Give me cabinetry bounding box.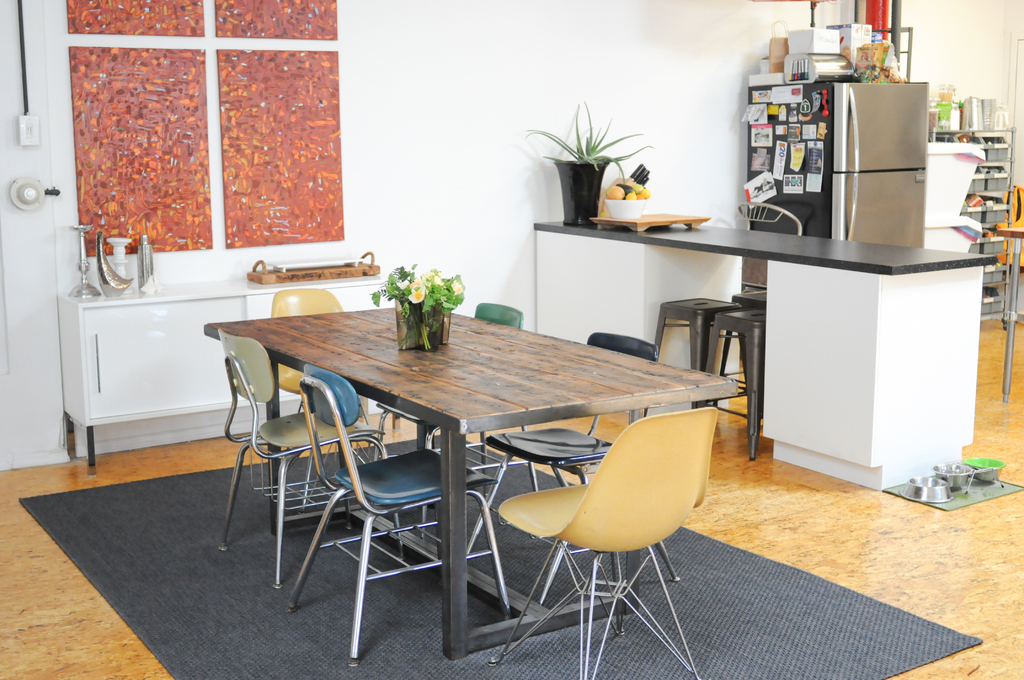
crop(55, 282, 388, 477).
